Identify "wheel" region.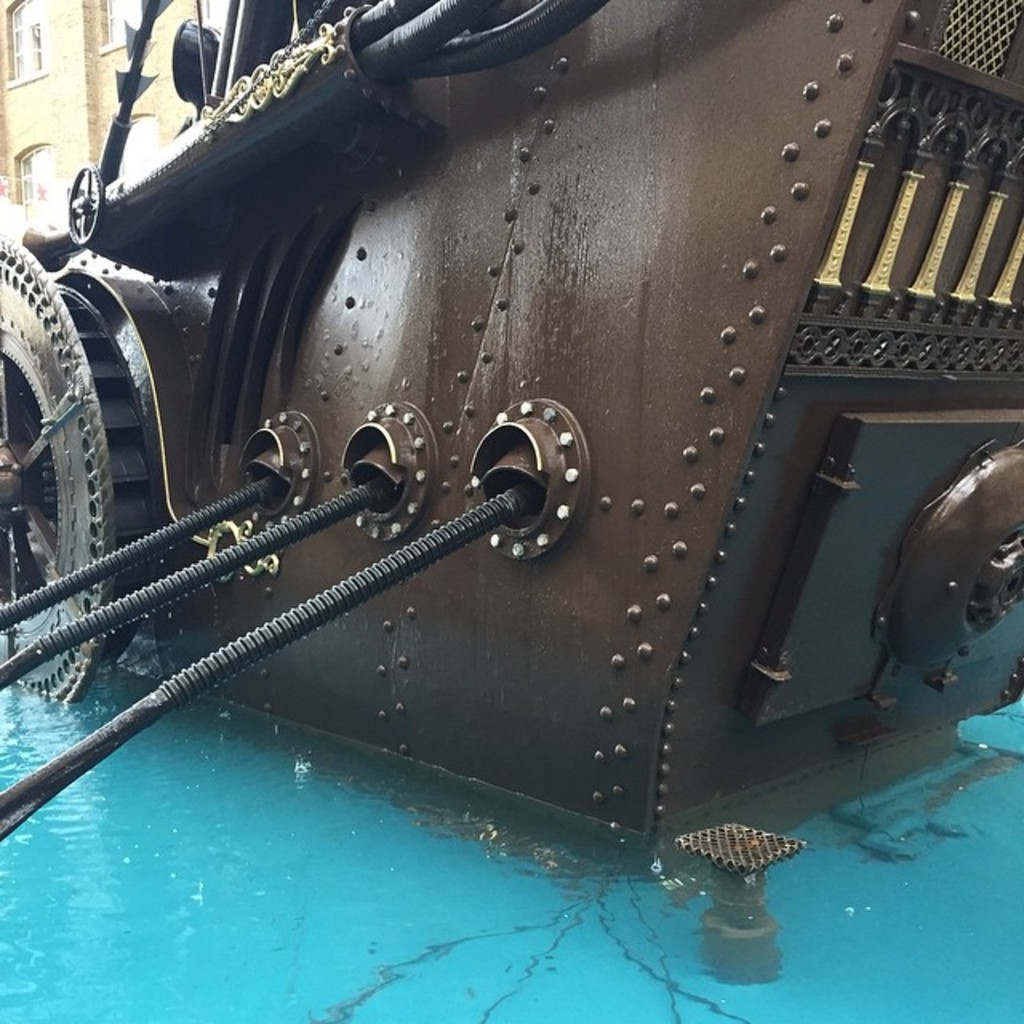
Region: {"left": 0, "top": 243, "right": 144, "bottom": 717}.
